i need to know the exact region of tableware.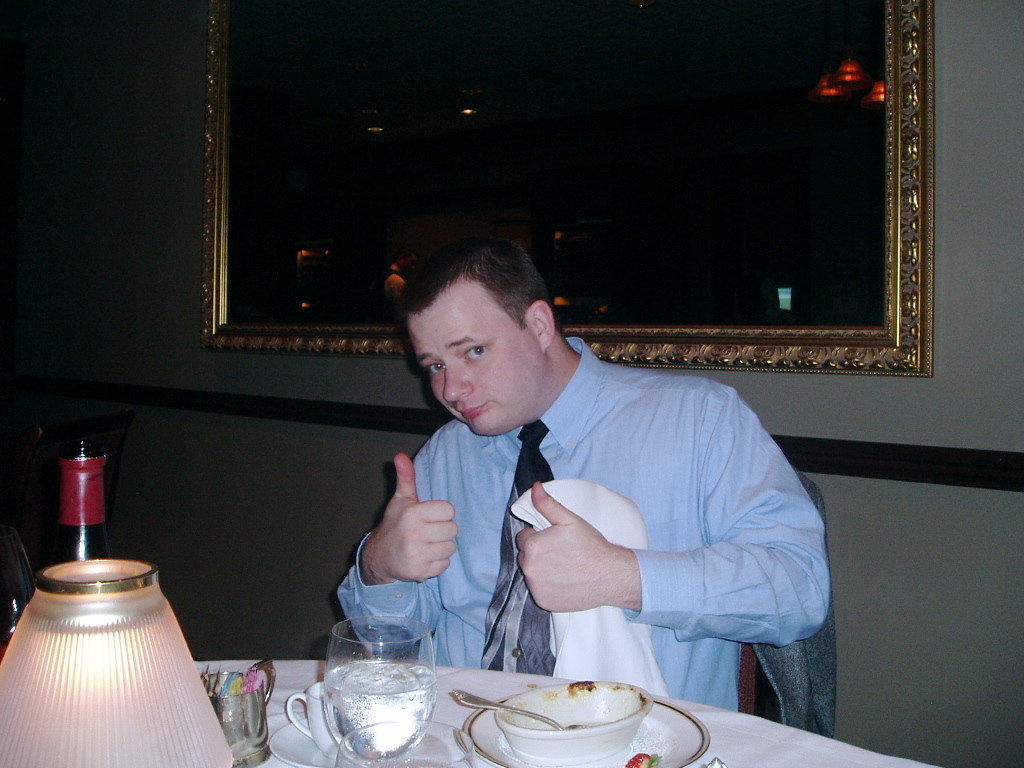
Region: box(203, 652, 271, 761).
